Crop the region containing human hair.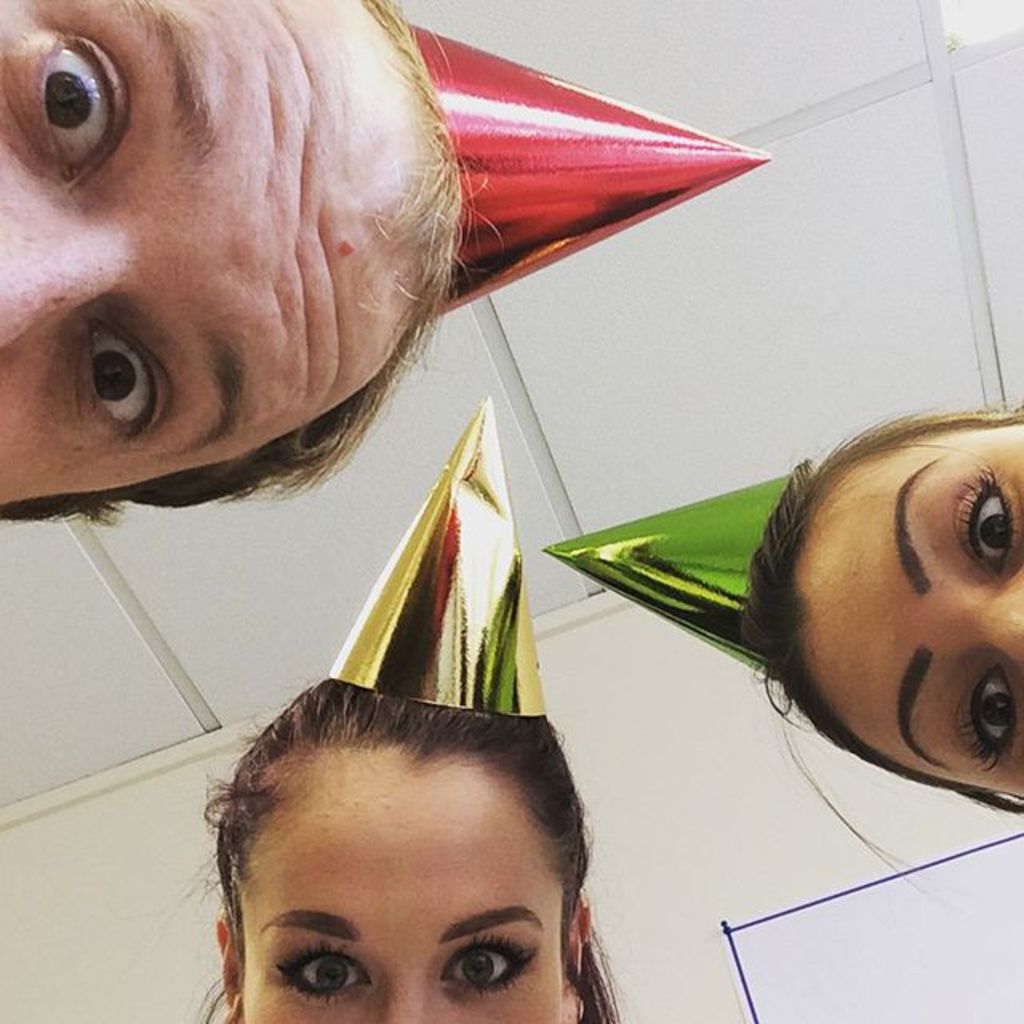
Crop region: [x1=182, y1=739, x2=594, y2=963].
